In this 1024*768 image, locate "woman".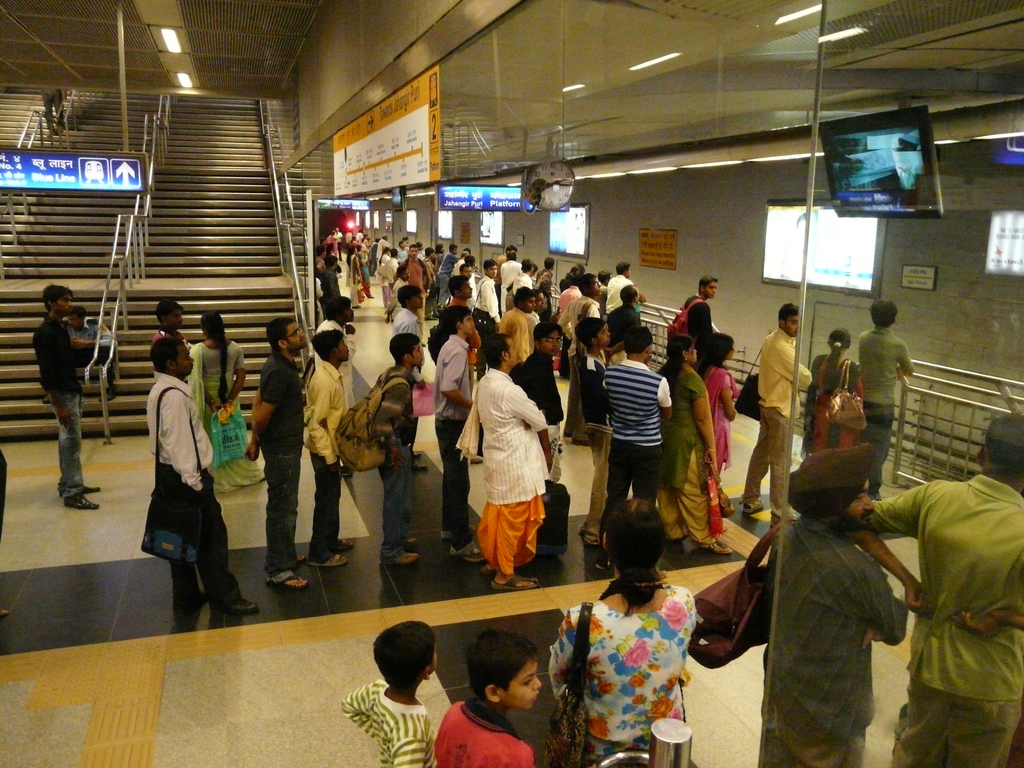
Bounding box: (800,331,865,458).
